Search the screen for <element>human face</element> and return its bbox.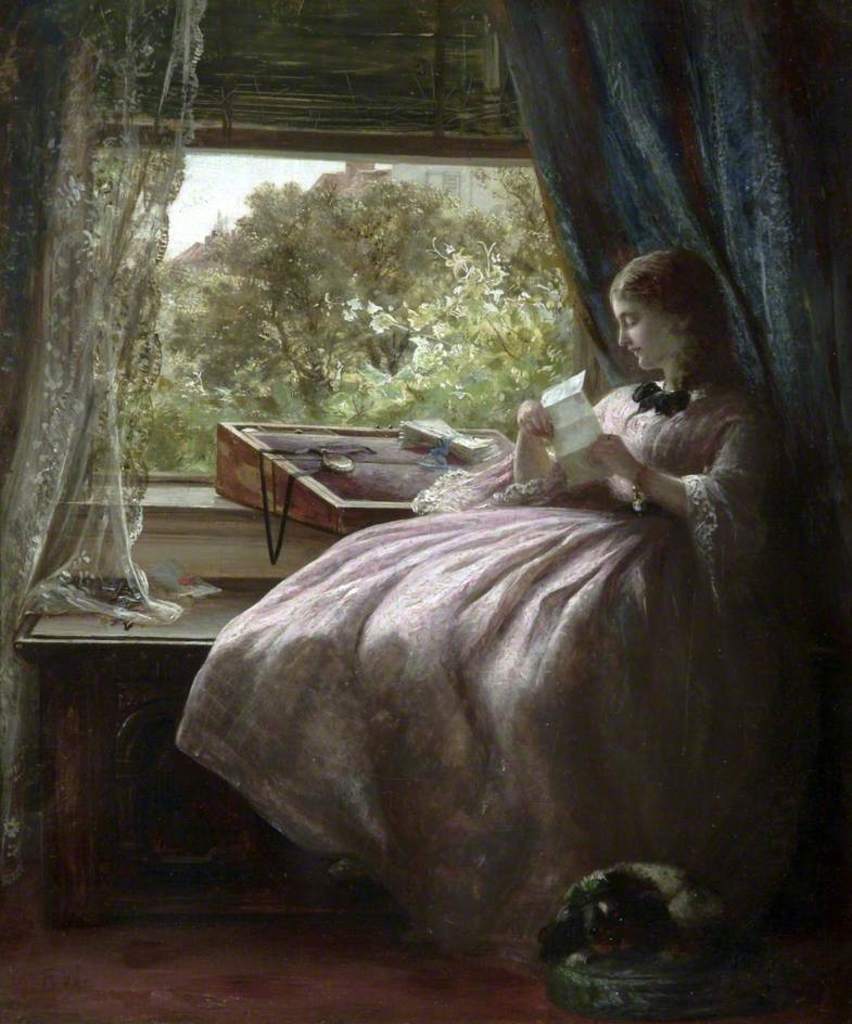
Found: 613, 298, 676, 368.
